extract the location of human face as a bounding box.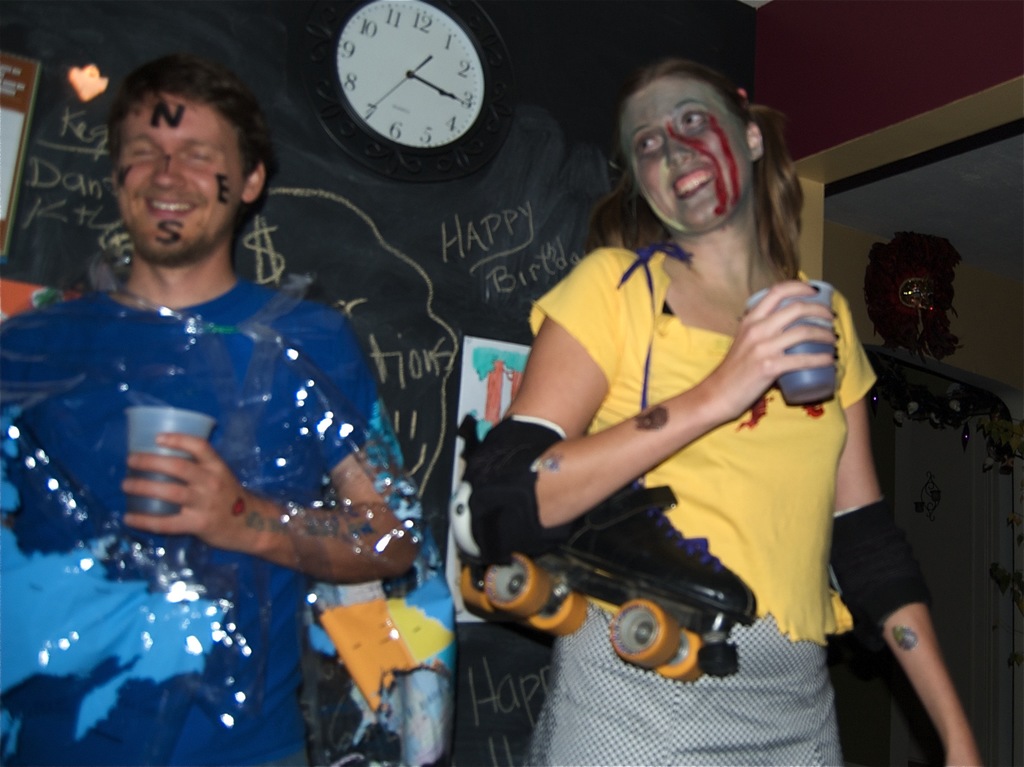
115 95 239 261.
